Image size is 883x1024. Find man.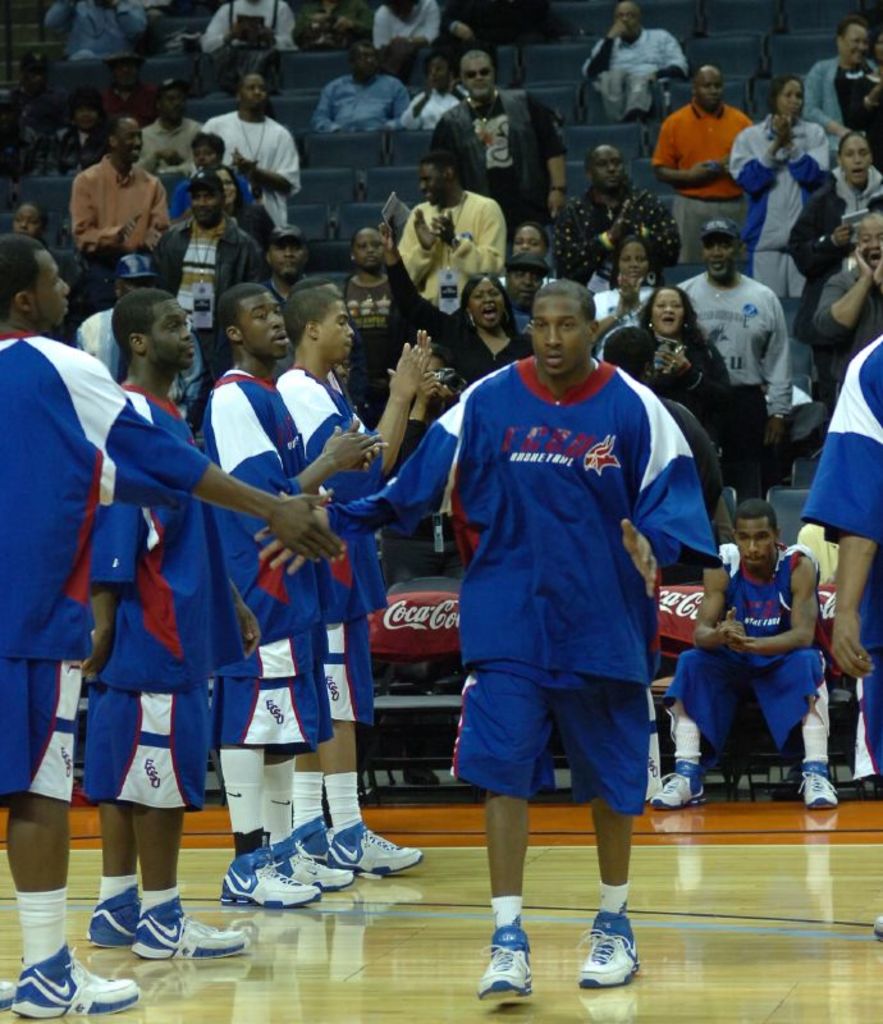
BBox(266, 266, 436, 878).
